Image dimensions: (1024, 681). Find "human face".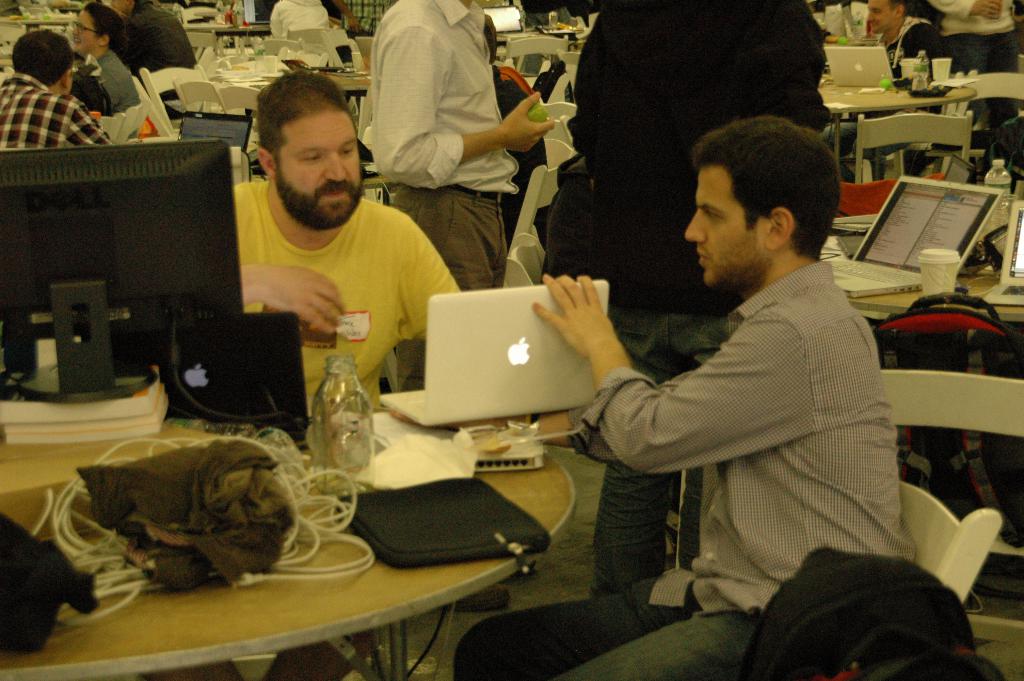
[278, 110, 362, 227].
